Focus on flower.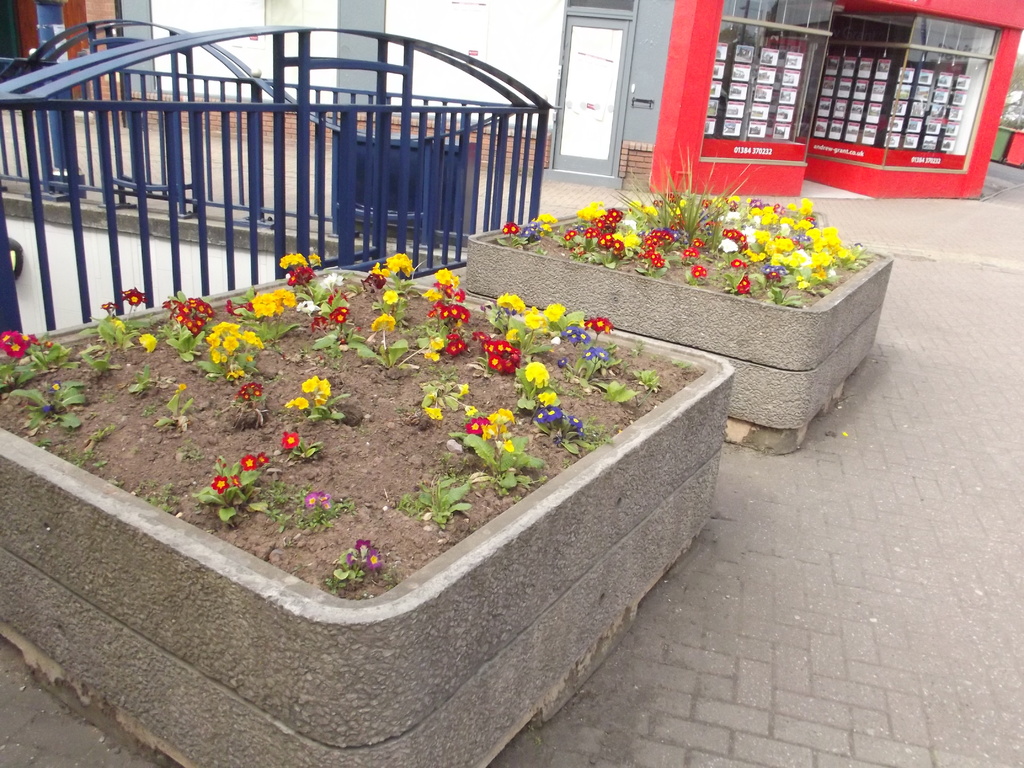
Focused at BBox(583, 347, 593, 359).
